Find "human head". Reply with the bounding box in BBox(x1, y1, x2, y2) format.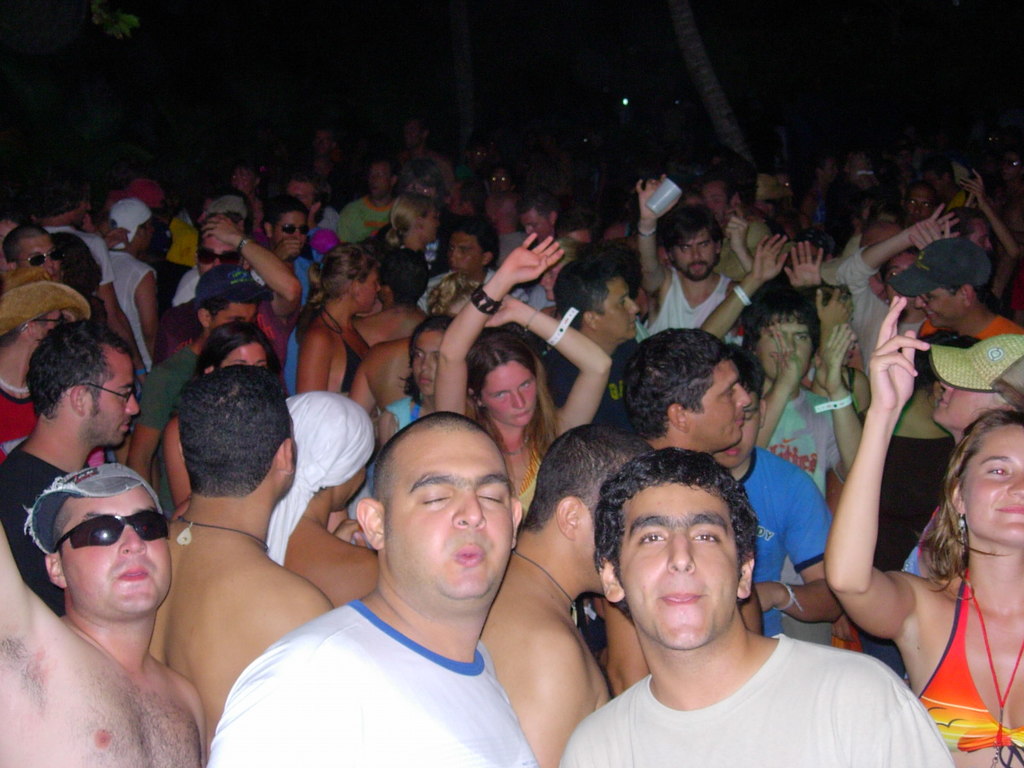
BBox(466, 332, 549, 428).
